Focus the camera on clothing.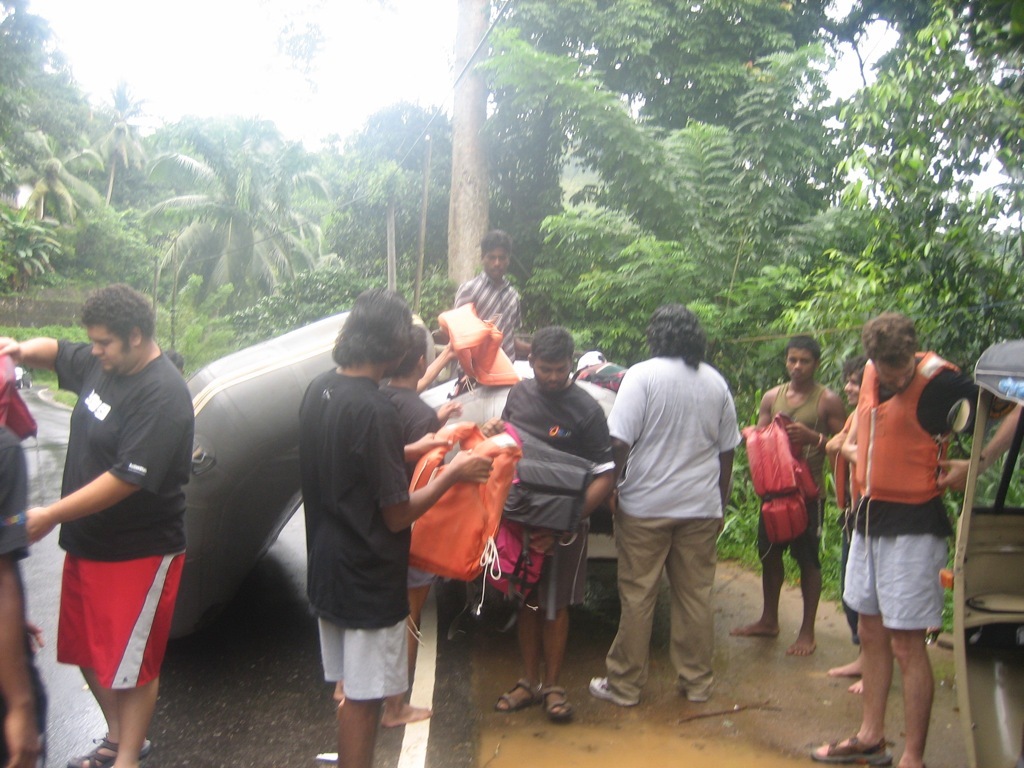
Focus region: <region>0, 418, 37, 567</region>.
